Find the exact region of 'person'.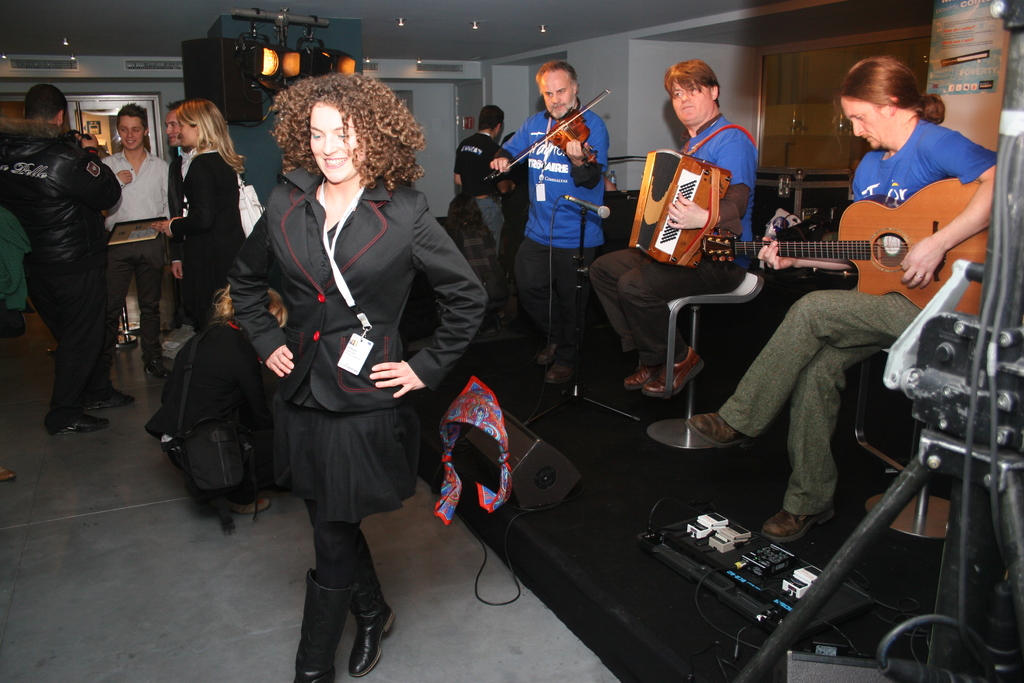
Exact region: left=0, top=213, right=38, bottom=483.
